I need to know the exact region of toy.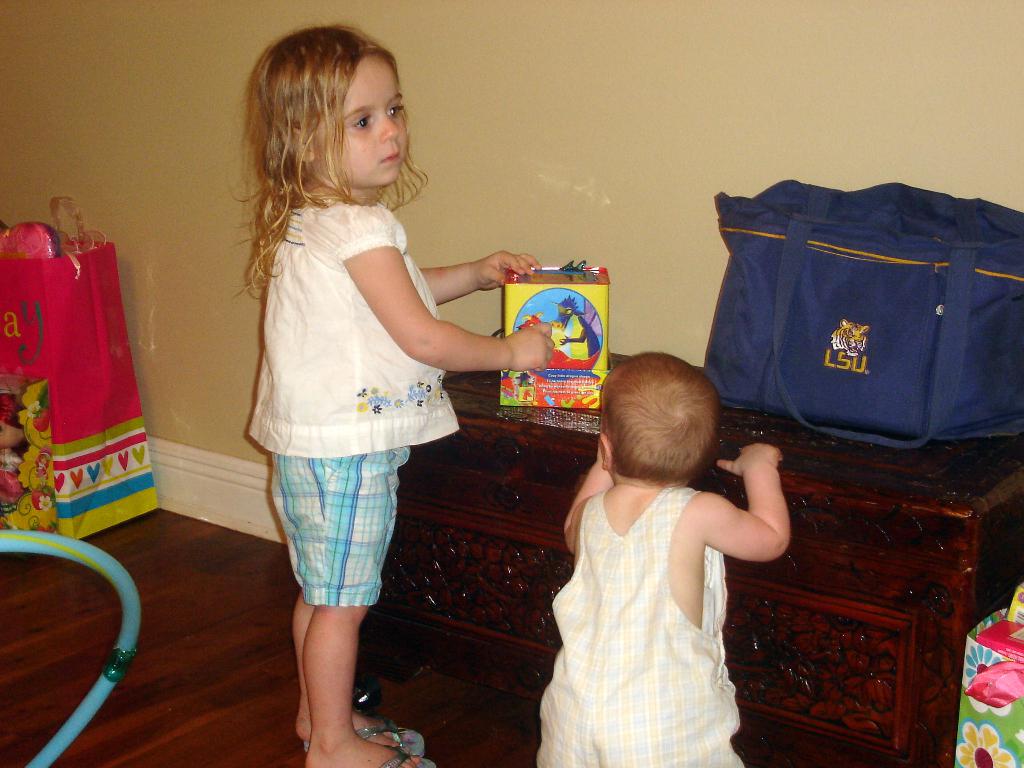
Region: 508/251/632/424.
